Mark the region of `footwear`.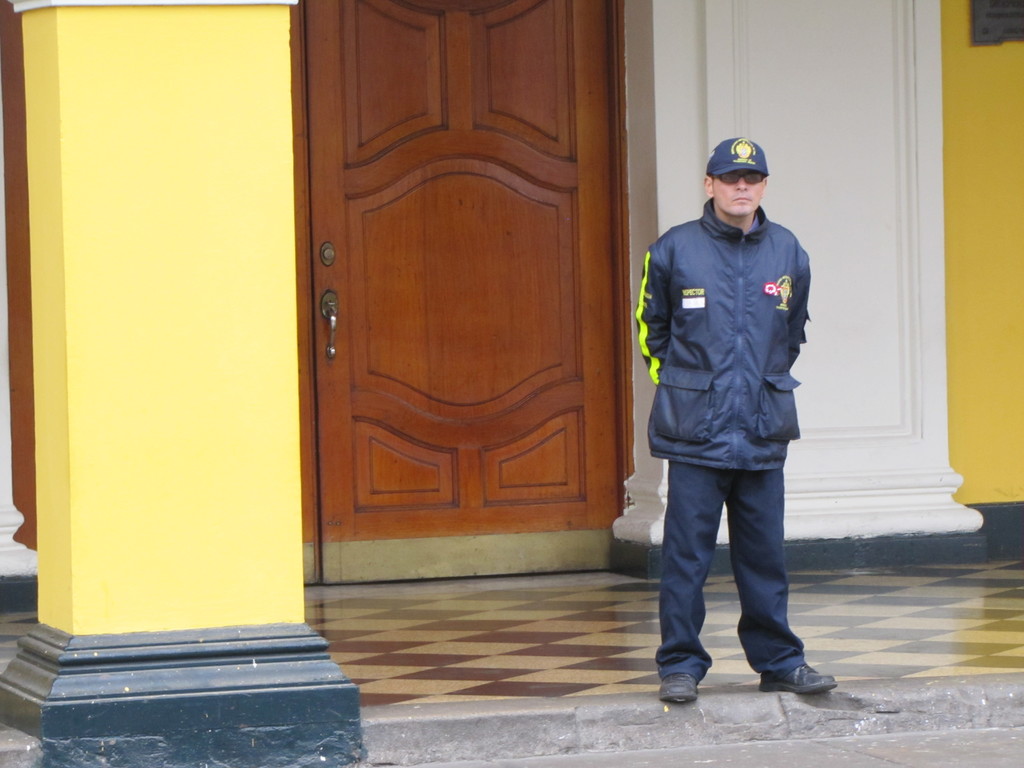
Region: select_region(755, 636, 835, 708).
